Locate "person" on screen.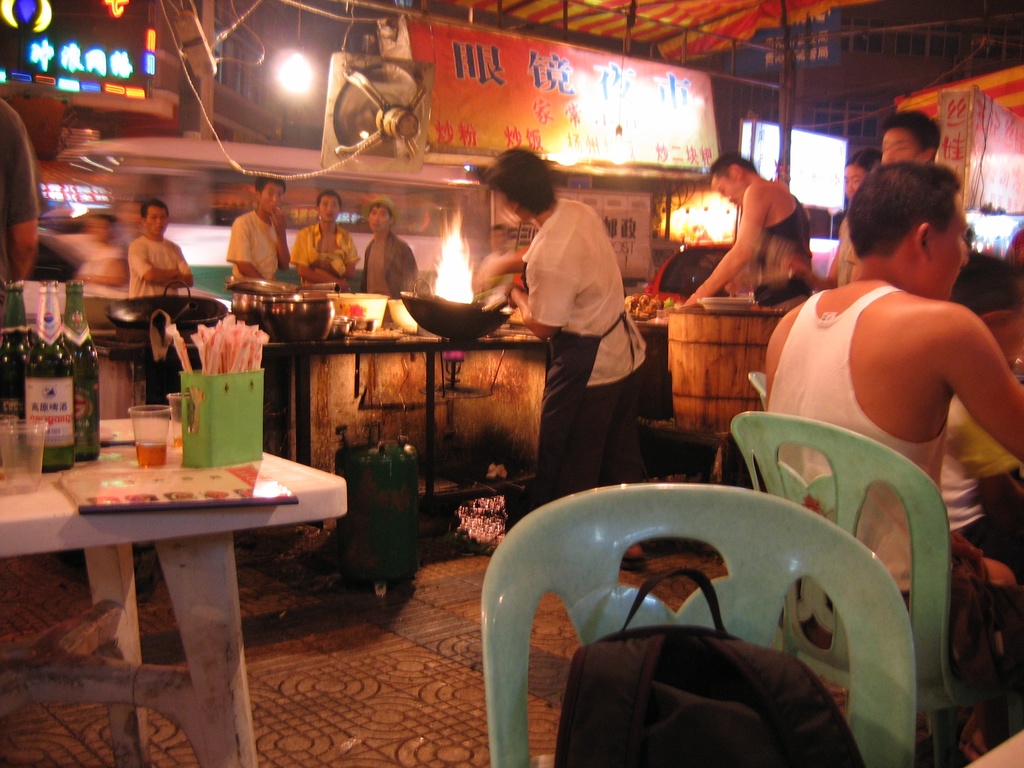
On screen at [785,150,881,289].
